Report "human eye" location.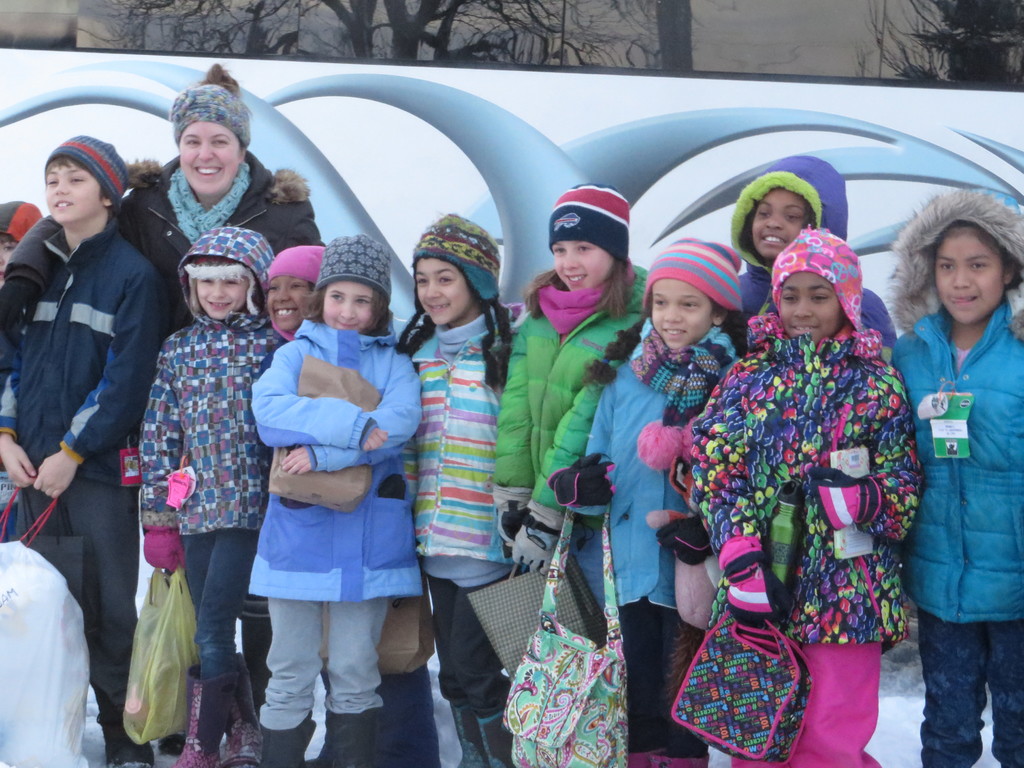
Report: {"x1": 809, "y1": 292, "x2": 830, "y2": 303}.
